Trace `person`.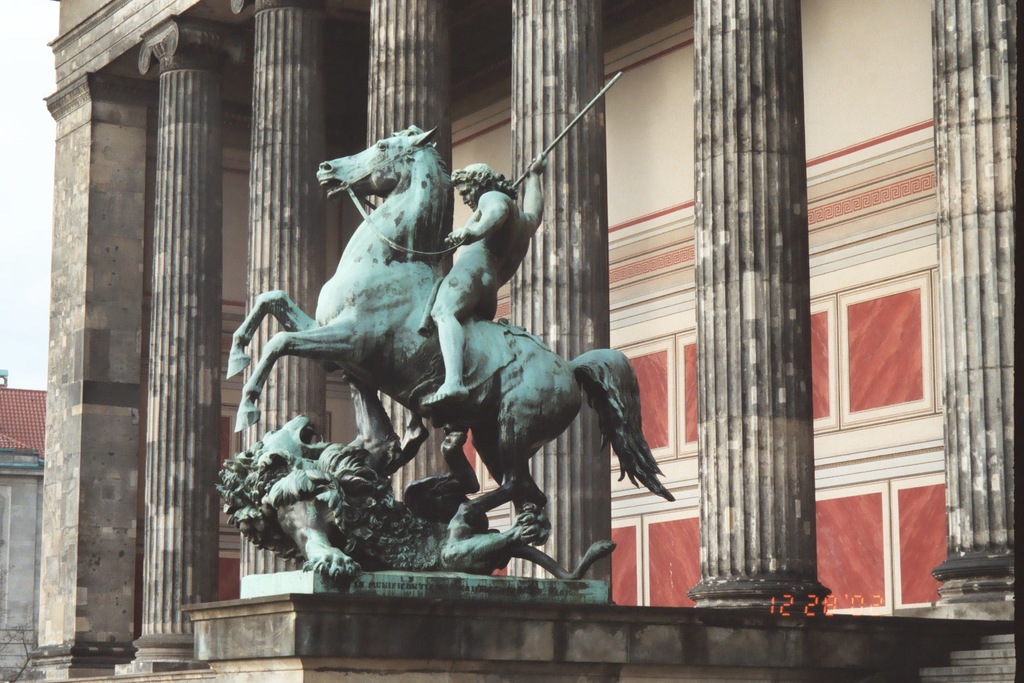
Traced to left=401, top=149, right=548, bottom=464.
